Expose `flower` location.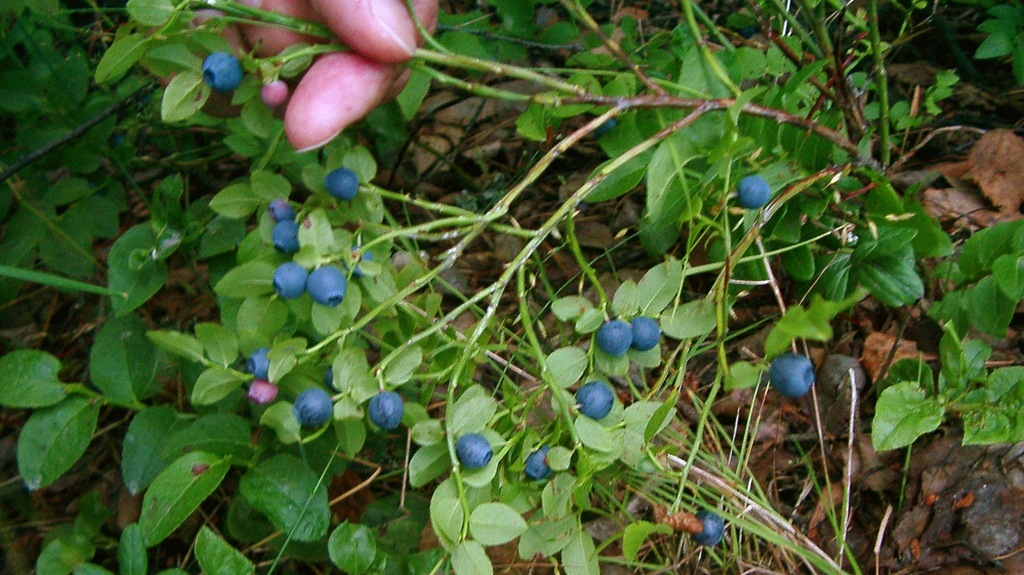
Exposed at (left=455, top=432, right=497, bottom=475).
